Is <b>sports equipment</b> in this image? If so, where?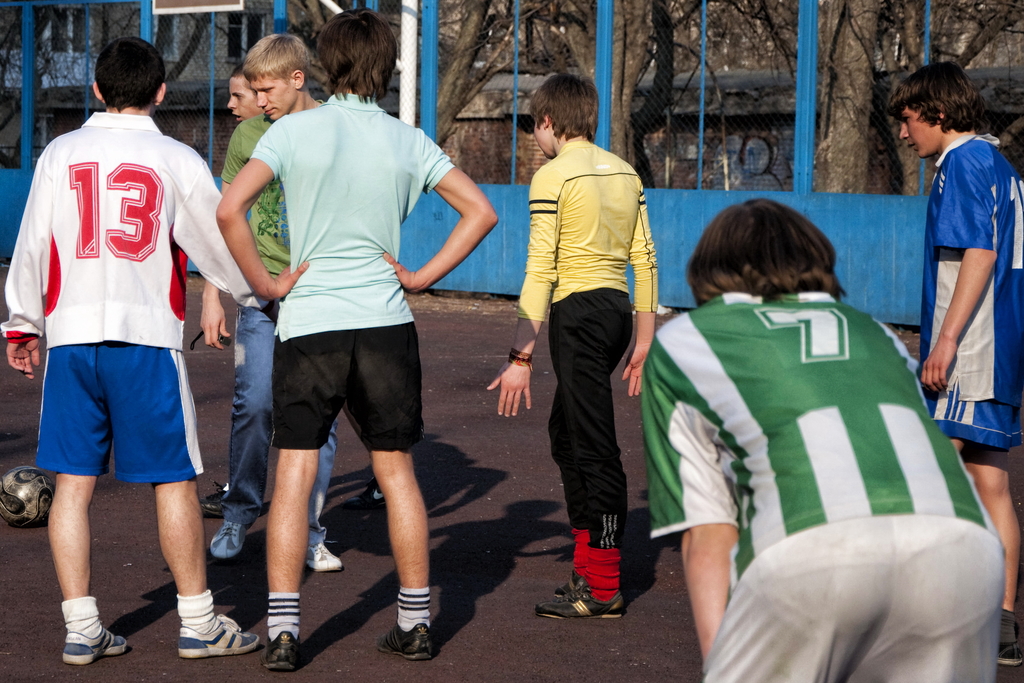
Yes, at <box>63,622,129,667</box>.
